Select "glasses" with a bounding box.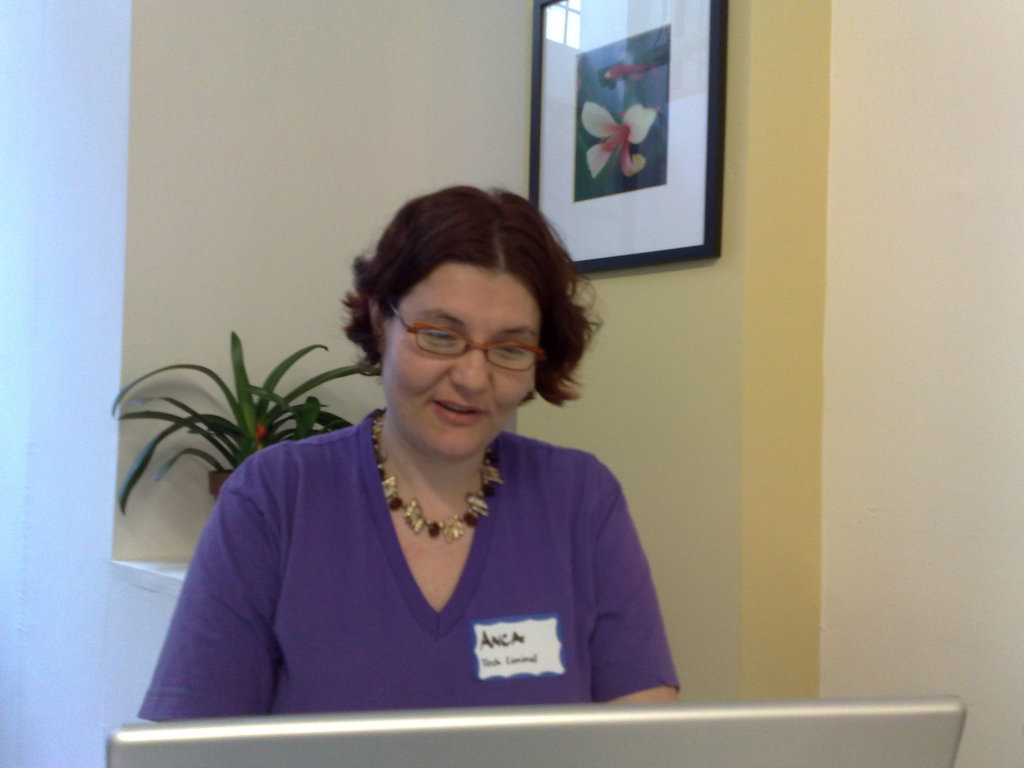
<box>393,301,545,371</box>.
